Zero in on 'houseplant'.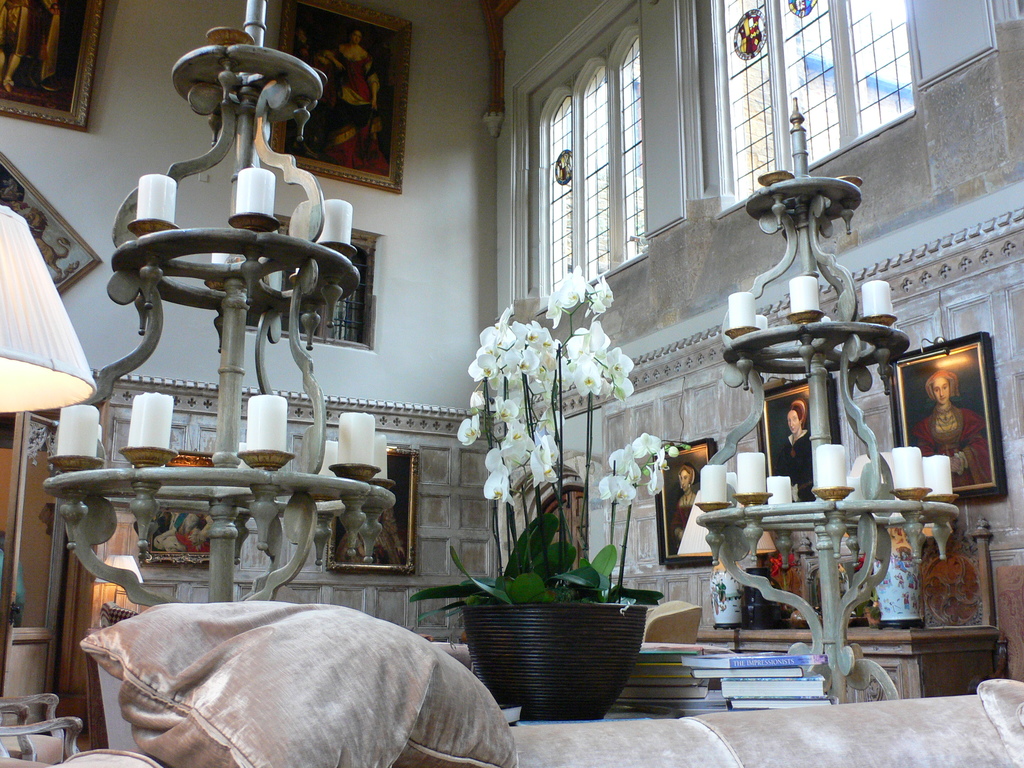
Zeroed in: left=404, top=258, right=687, bottom=722.
